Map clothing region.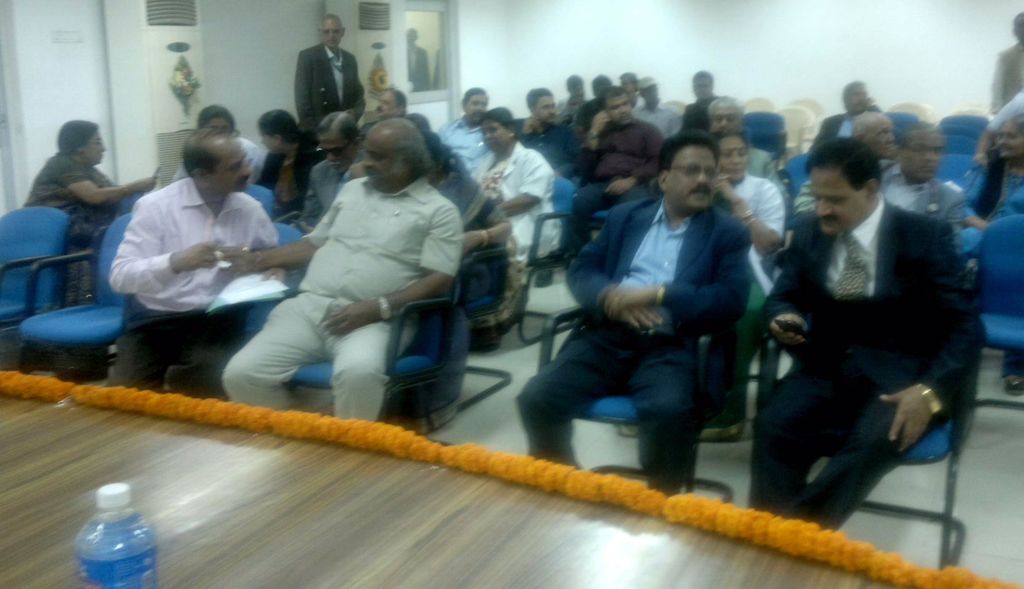
Mapped to box(460, 143, 568, 275).
